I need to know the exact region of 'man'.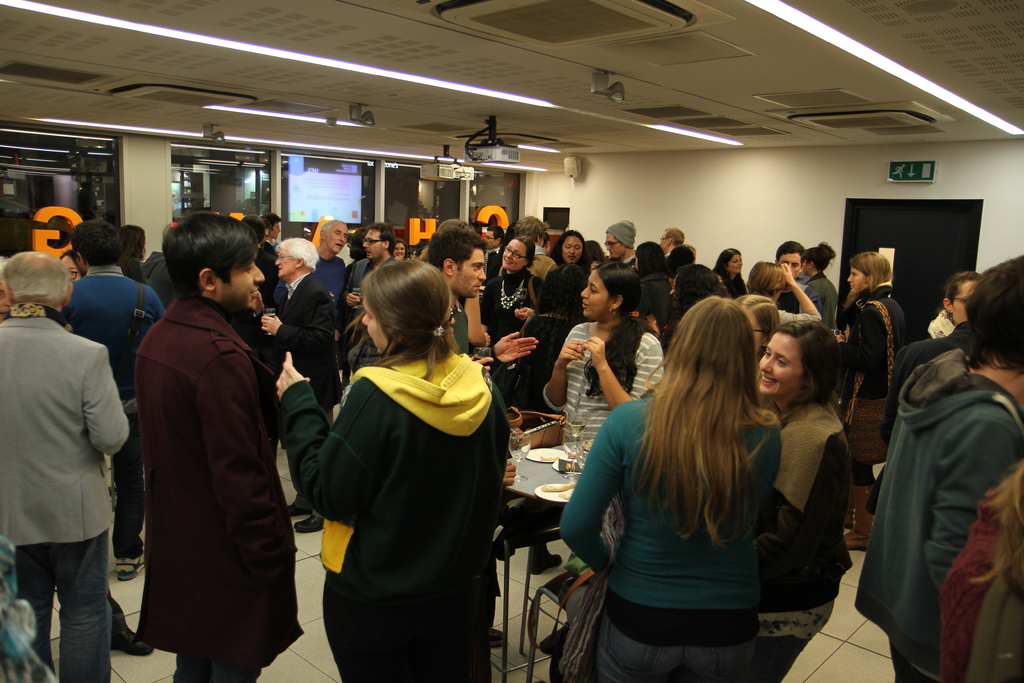
Region: <box>60,220,165,582</box>.
